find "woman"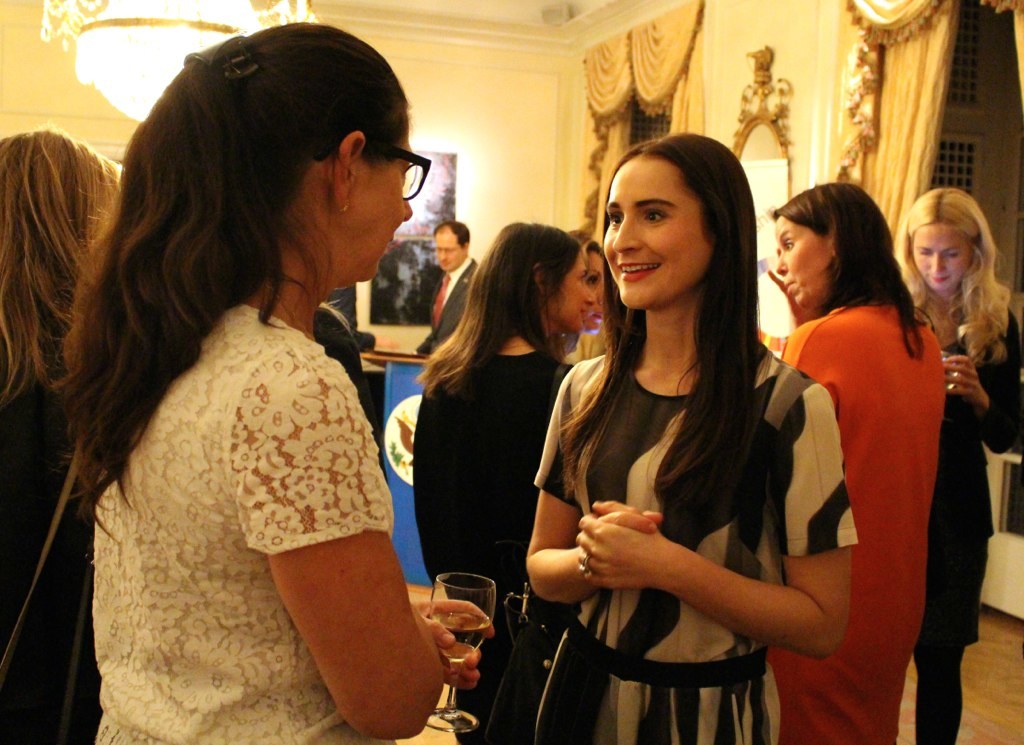
crop(0, 129, 130, 744)
